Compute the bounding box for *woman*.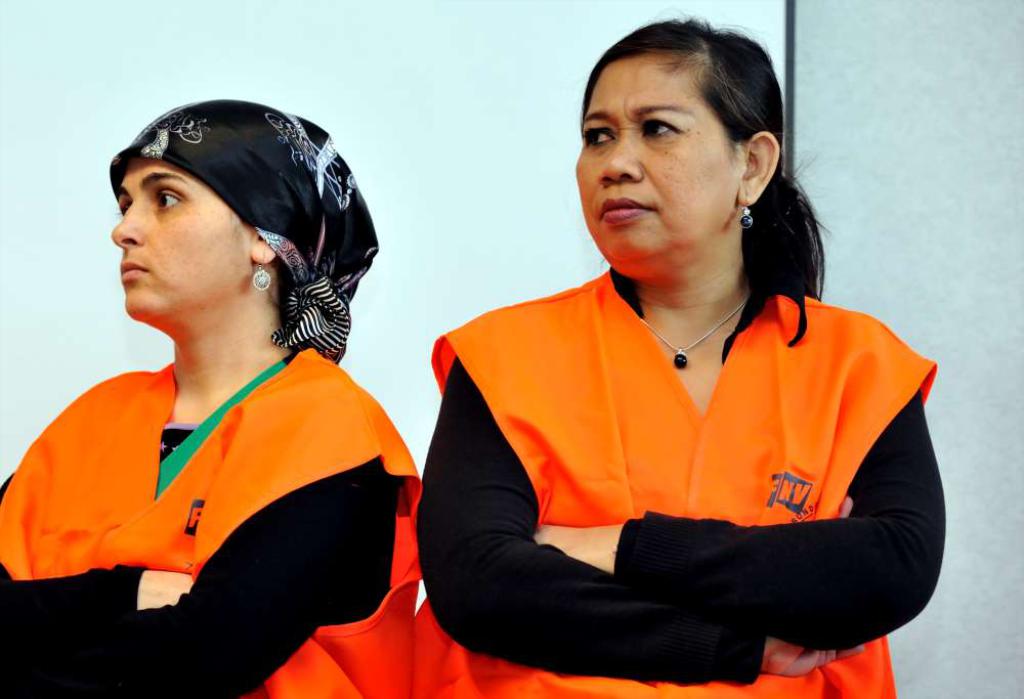
pyautogui.locateOnScreen(392, 46, 946, 682).
